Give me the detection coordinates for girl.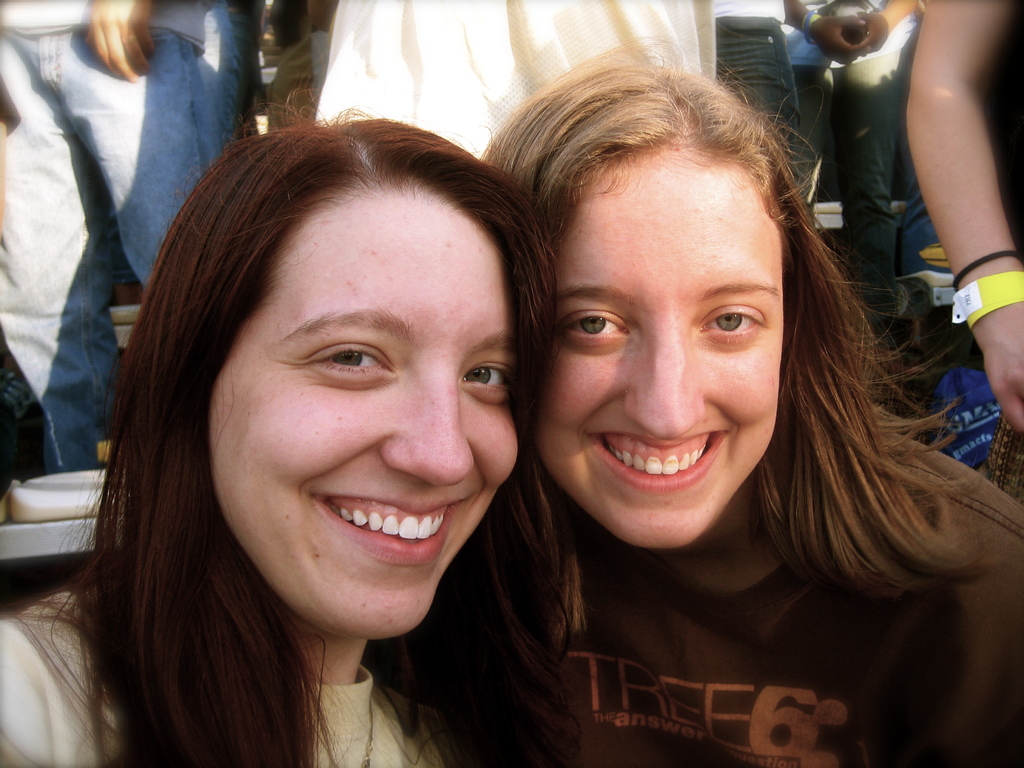
Rect(465, 31, 1023, 767).
